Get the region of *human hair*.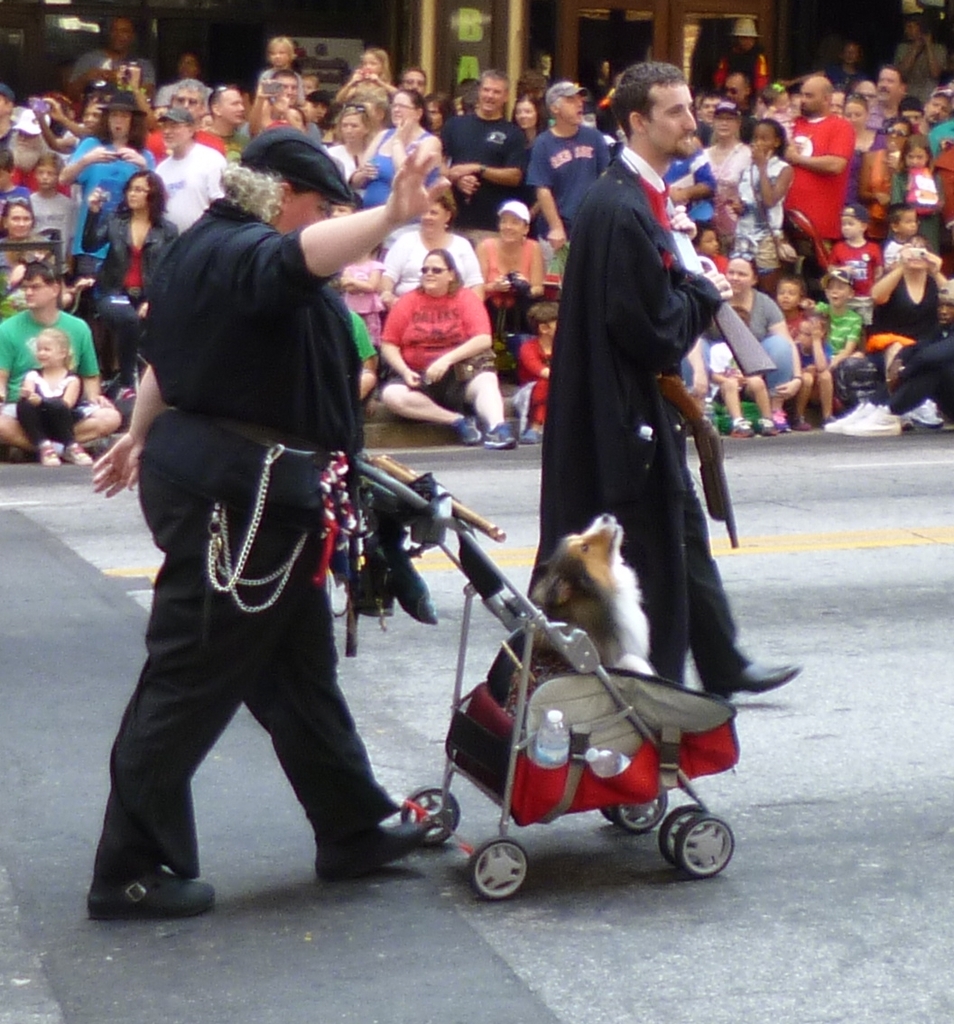
{"left": 34, "top": 327, "right": 75, "bottom": 370}.
